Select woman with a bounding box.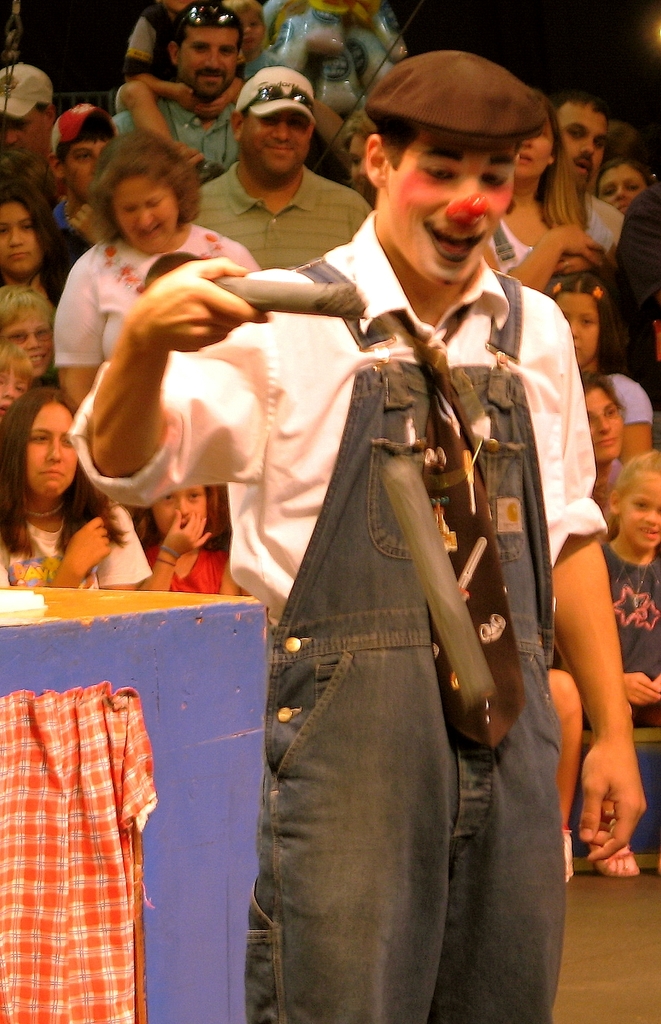
l=3, t=177, r=67, b=303.
